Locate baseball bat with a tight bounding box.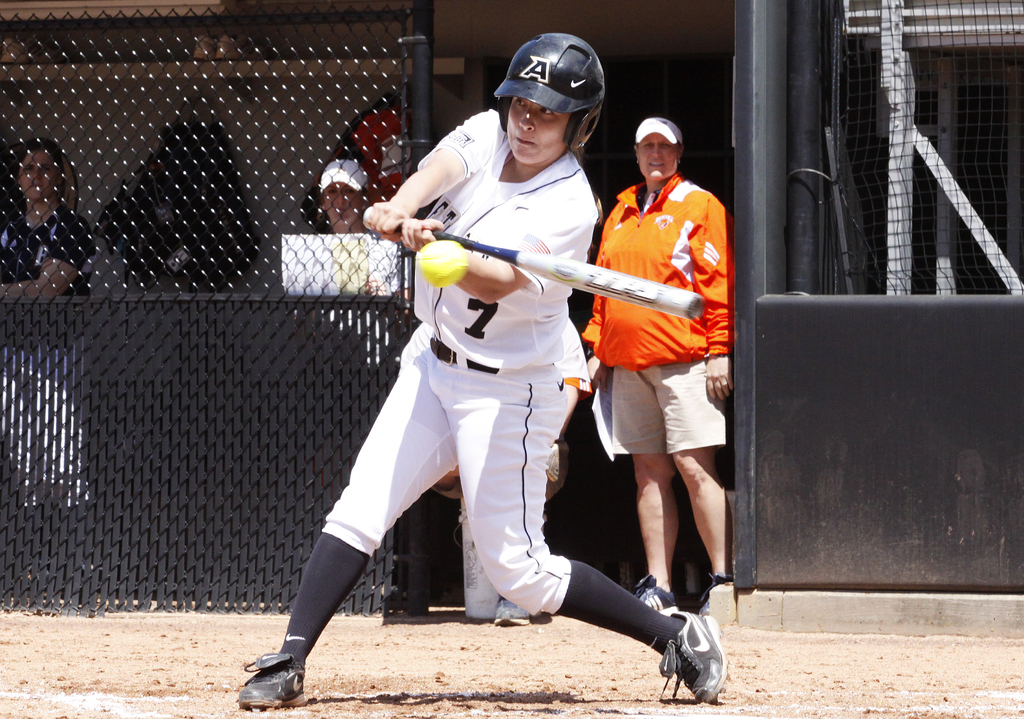
{"x1": 362, "y1": 207, "x2": 702, "y2": 319}.
